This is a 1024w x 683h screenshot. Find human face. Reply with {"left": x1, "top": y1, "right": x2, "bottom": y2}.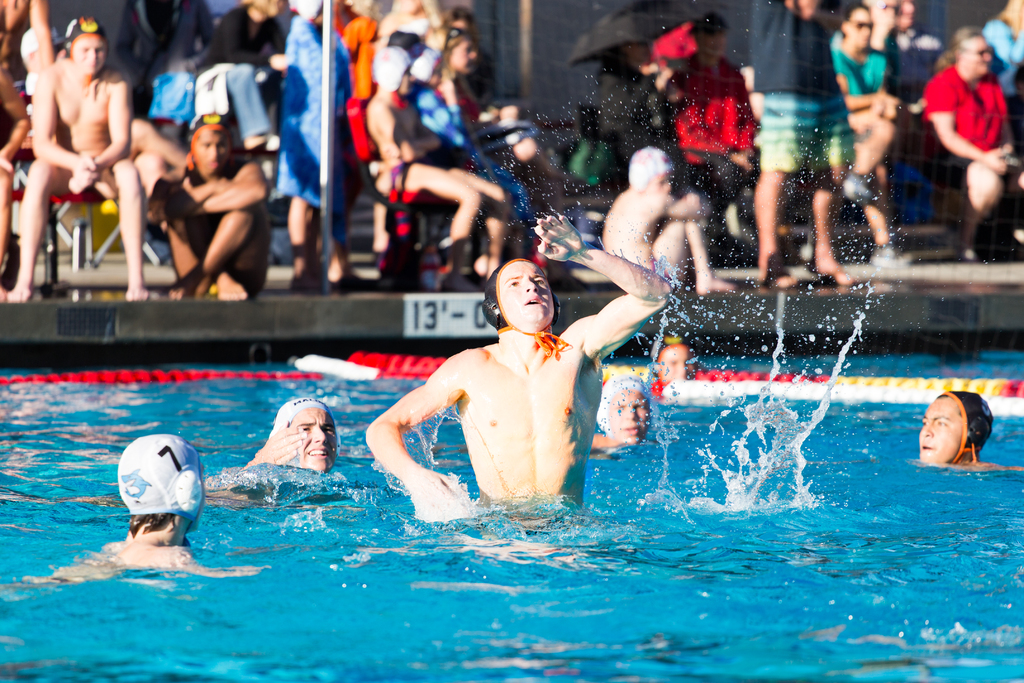
{"left": 965, "top": 40, "right": 993, "bottom": 75}.
